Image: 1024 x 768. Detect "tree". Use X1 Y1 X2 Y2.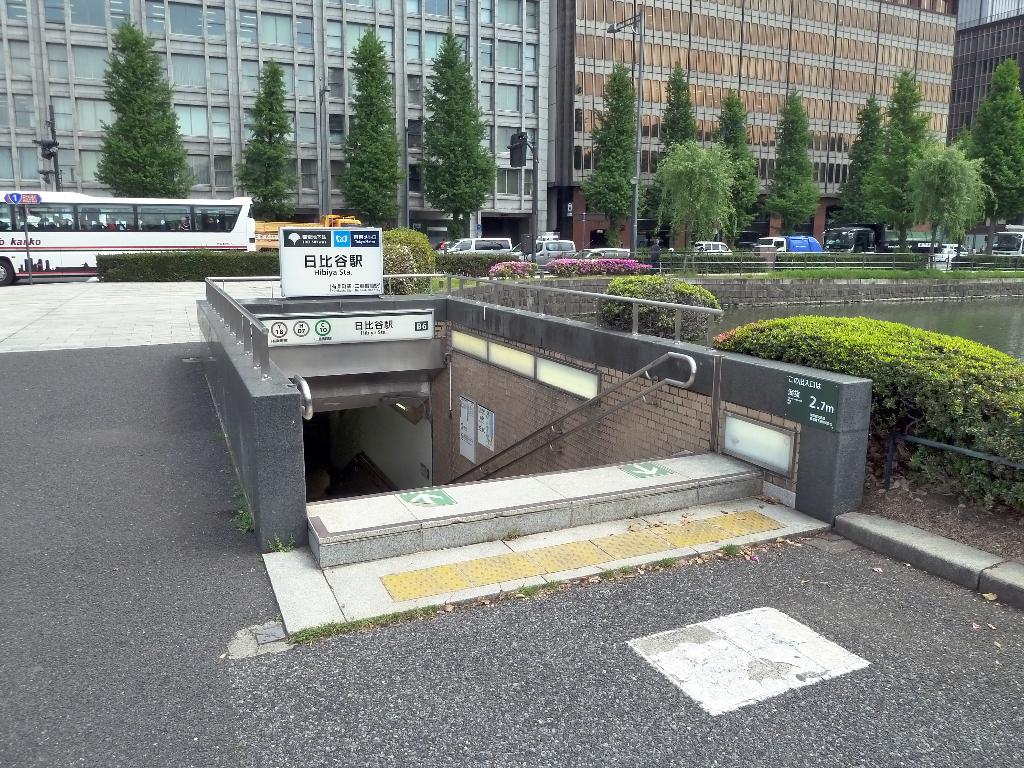
865 72 933 228.
